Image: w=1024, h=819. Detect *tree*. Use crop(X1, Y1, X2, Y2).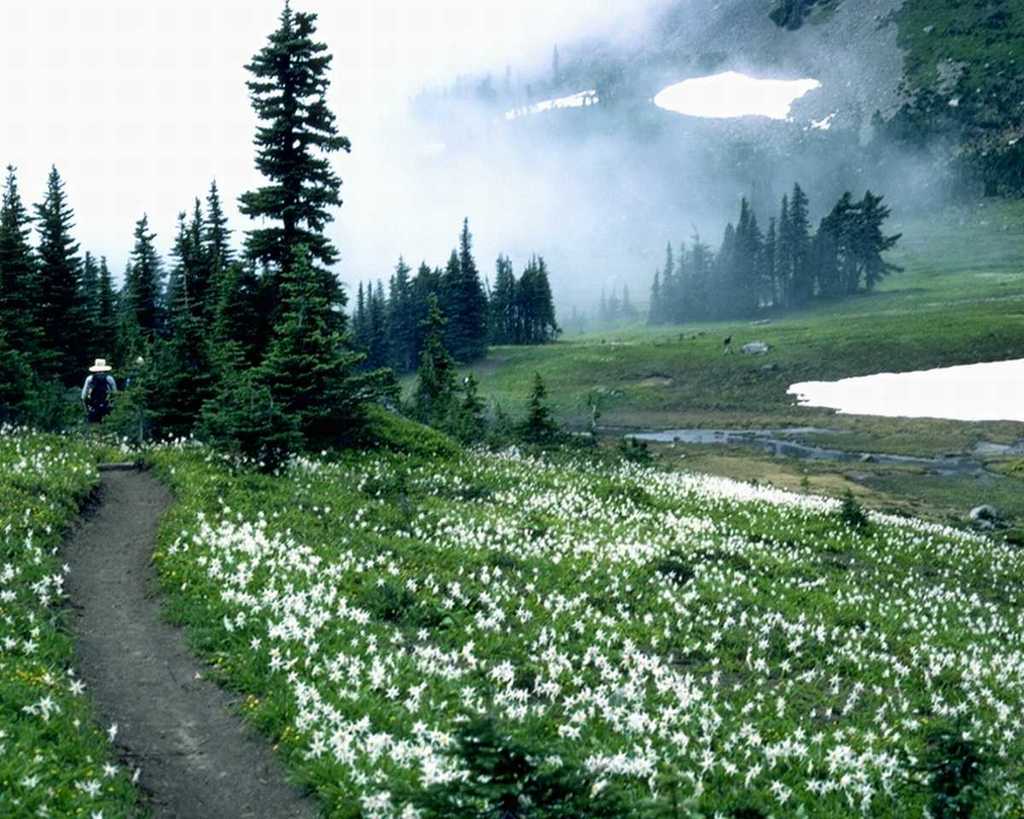
crop(110, 193, 208, 438).
